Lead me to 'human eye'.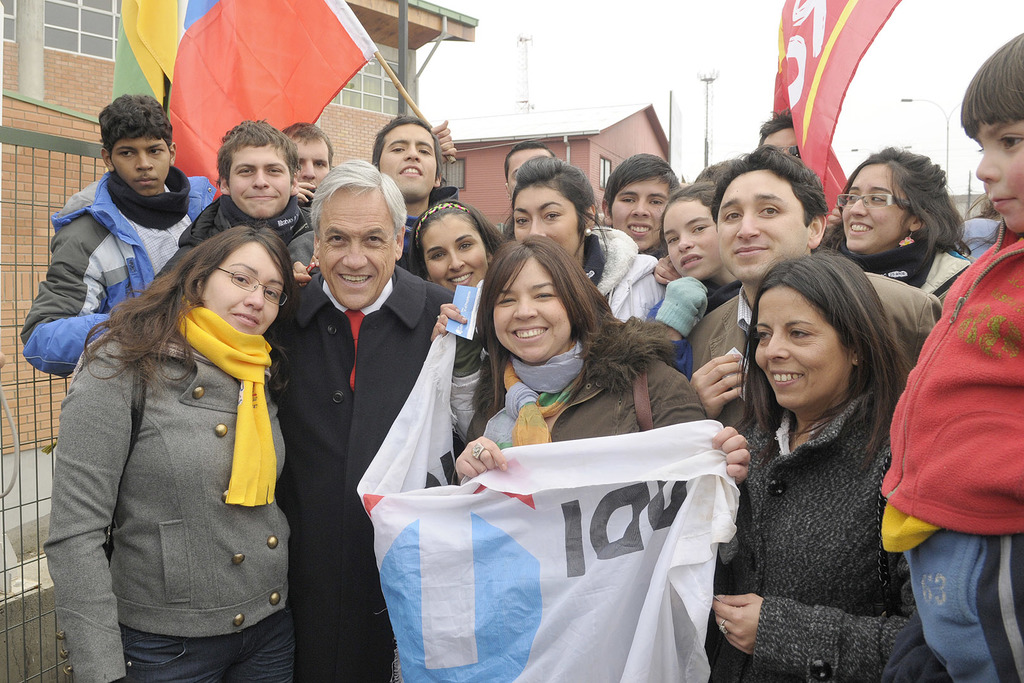
Lead to <bbox>870, 190, 888, 205</bbox>.
